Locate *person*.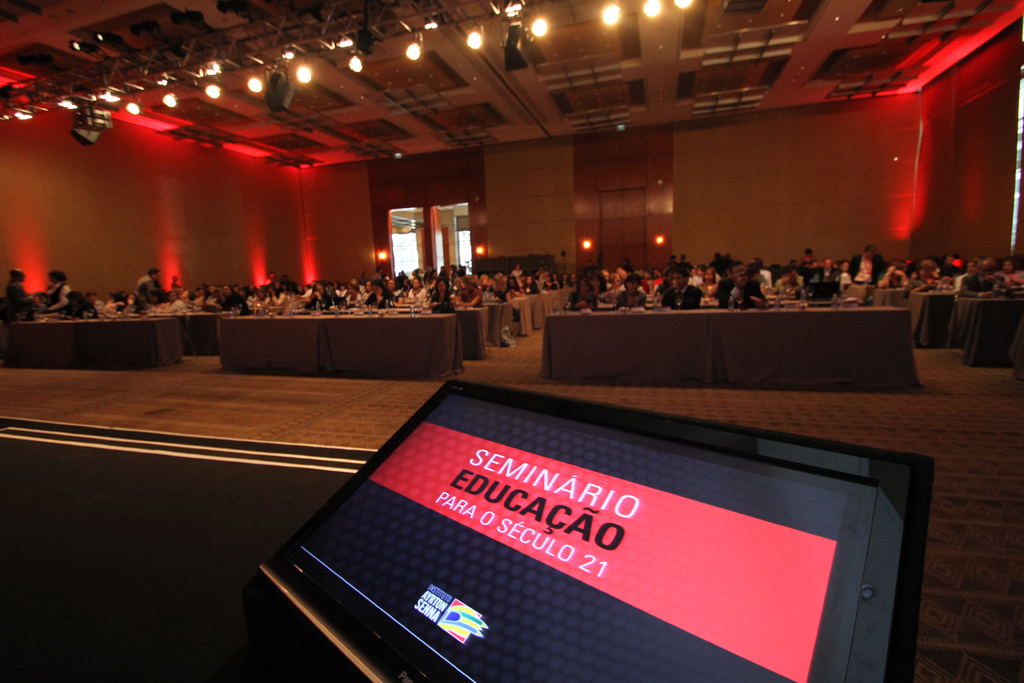
Bounding box: (left=612, top=274, right=643, bottom=309).
